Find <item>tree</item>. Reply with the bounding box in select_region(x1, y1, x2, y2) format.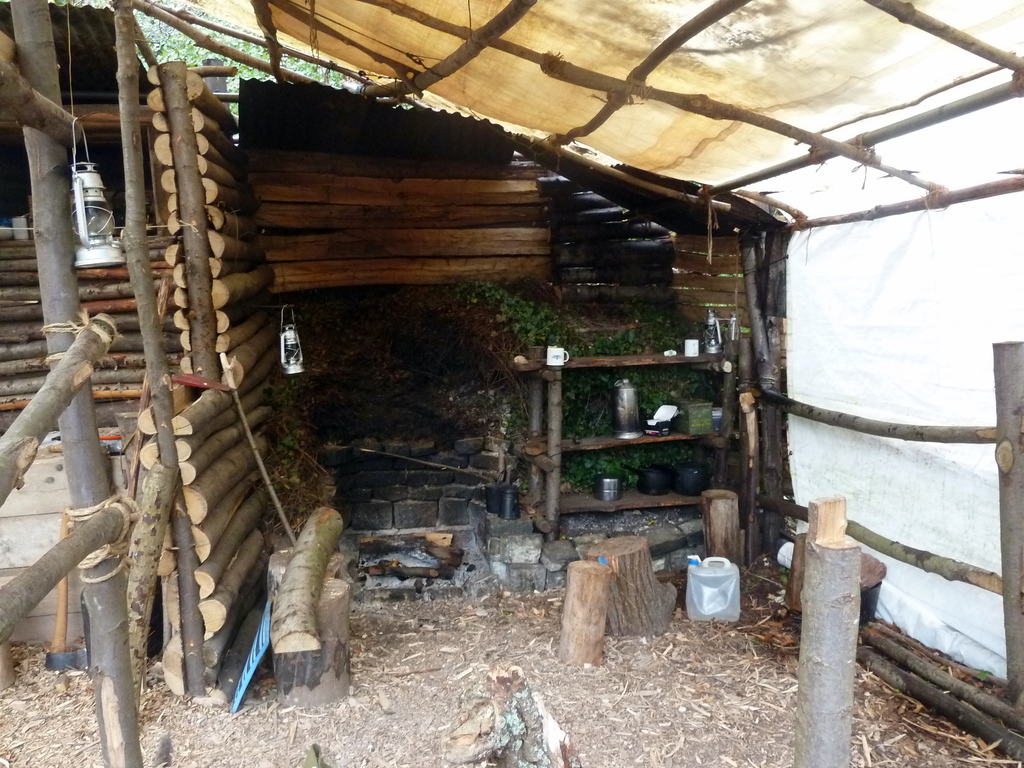
select_region(123, 6, 424, 122).
